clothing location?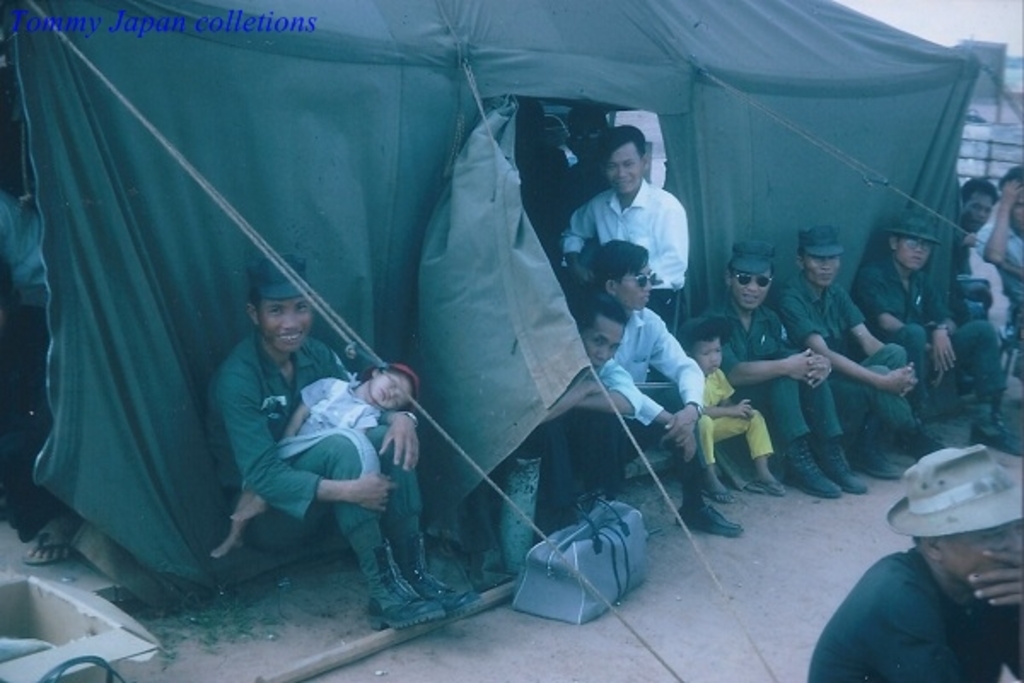
pyautogui.locateOnScreen(983, 224, 1022, 353)
